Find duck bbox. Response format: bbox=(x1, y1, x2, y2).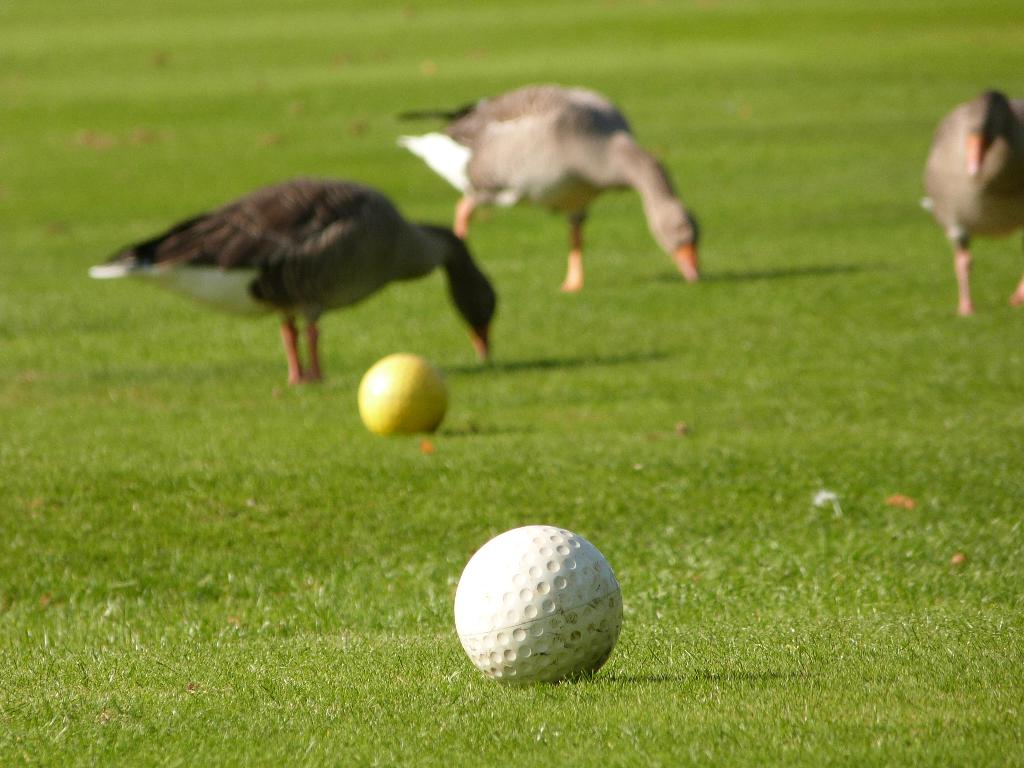
bbox=(96, 134, 500, 390).
